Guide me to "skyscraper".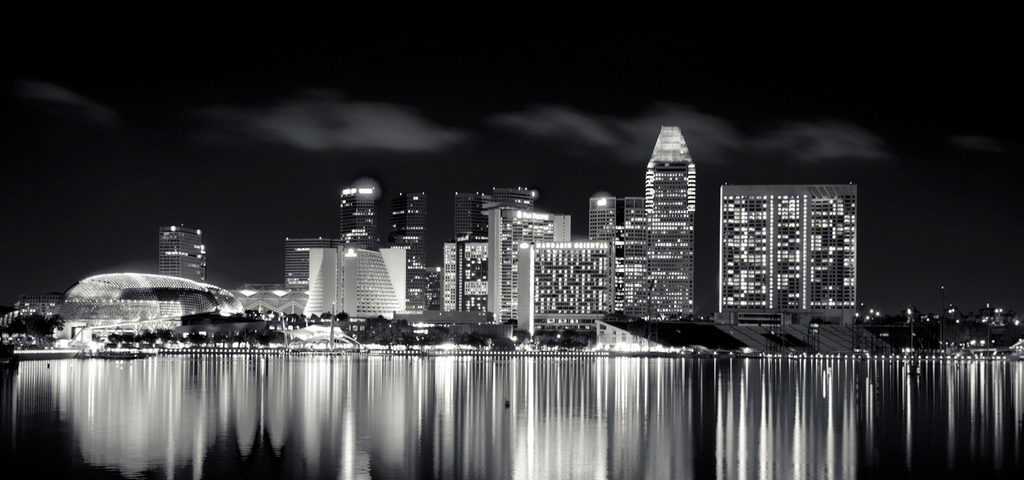
Guidance: crop(283, 235, 336, 294).
